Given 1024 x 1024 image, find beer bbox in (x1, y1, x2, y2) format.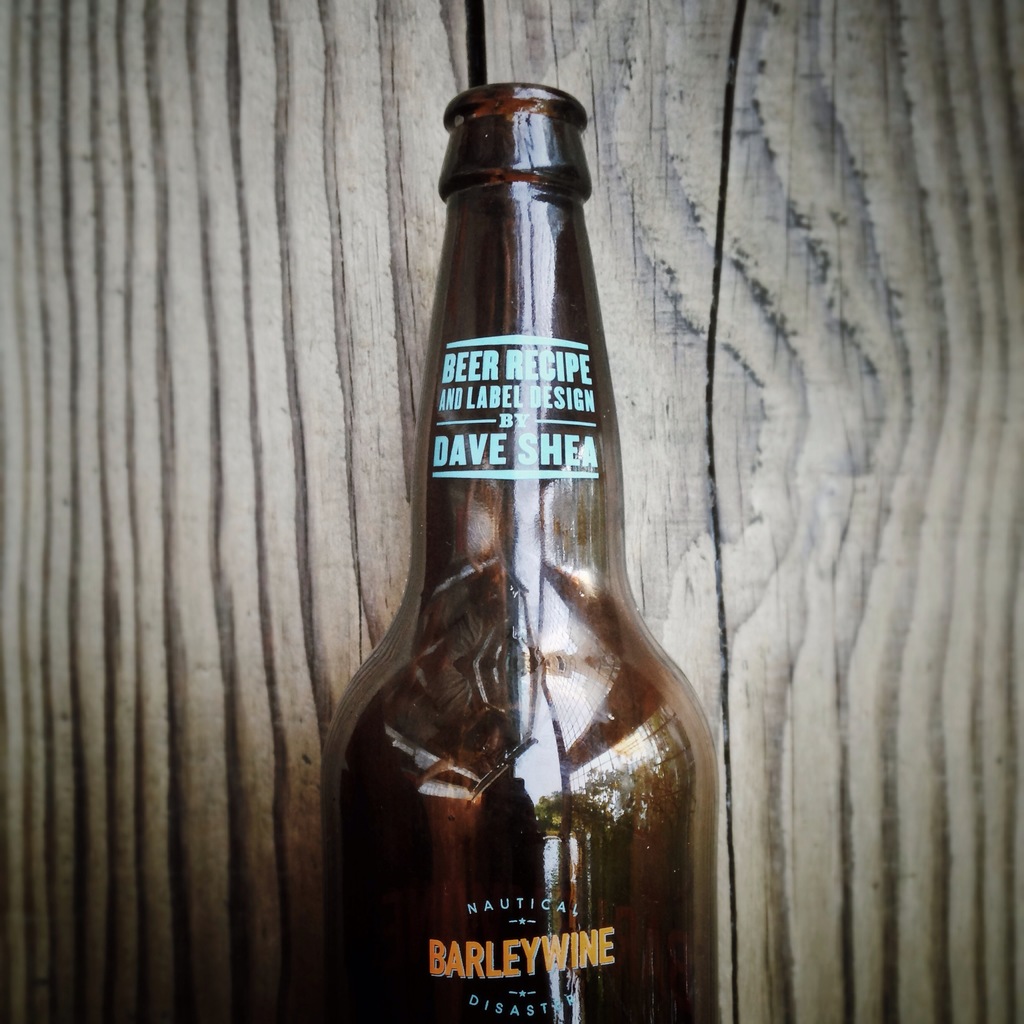
(347, 80, 717, 1019).
